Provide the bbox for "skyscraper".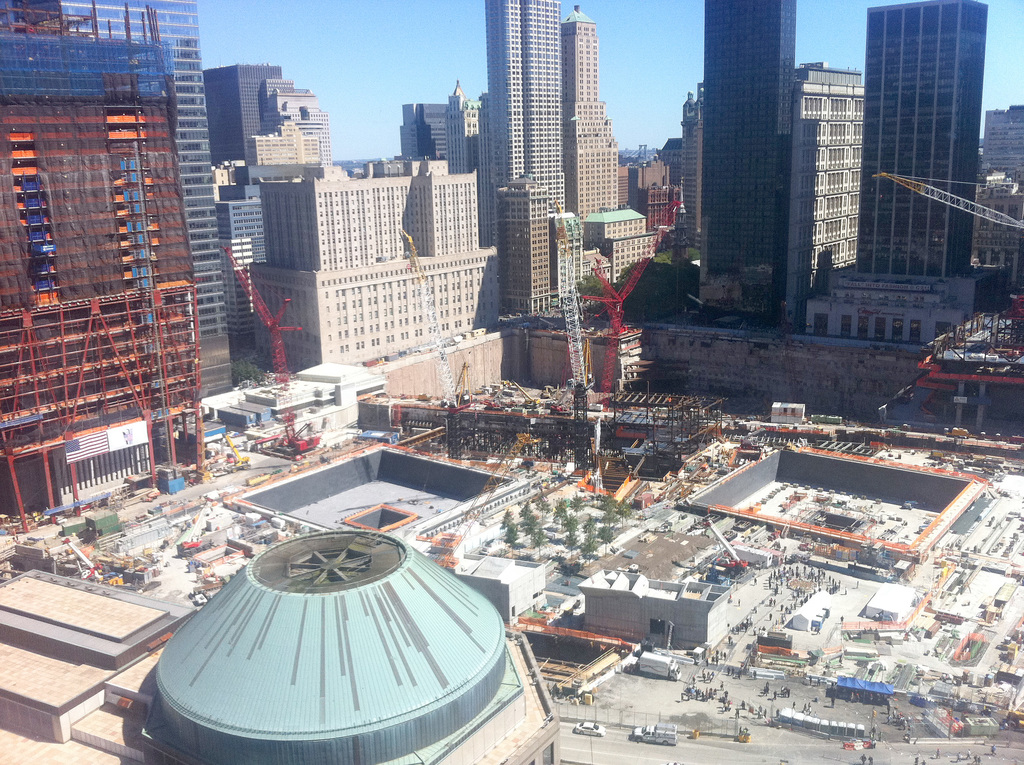
<bbox>481, 0, 572, 246</bbox>.
